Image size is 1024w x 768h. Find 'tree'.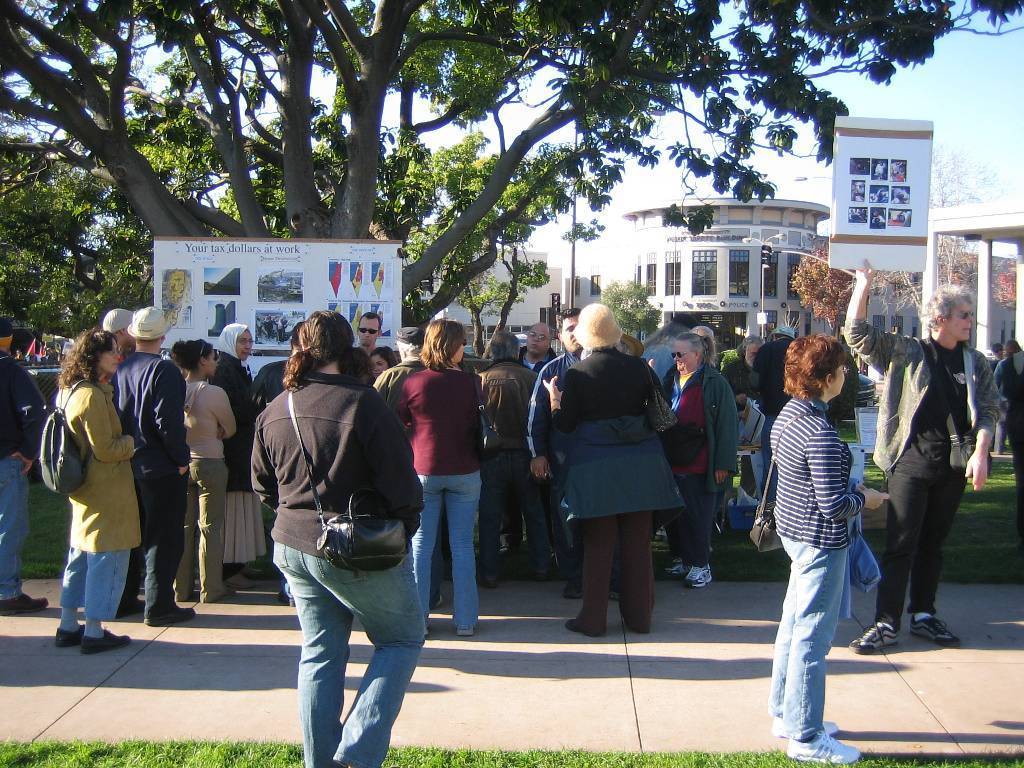
crop(0, 0, 1023, 339).
